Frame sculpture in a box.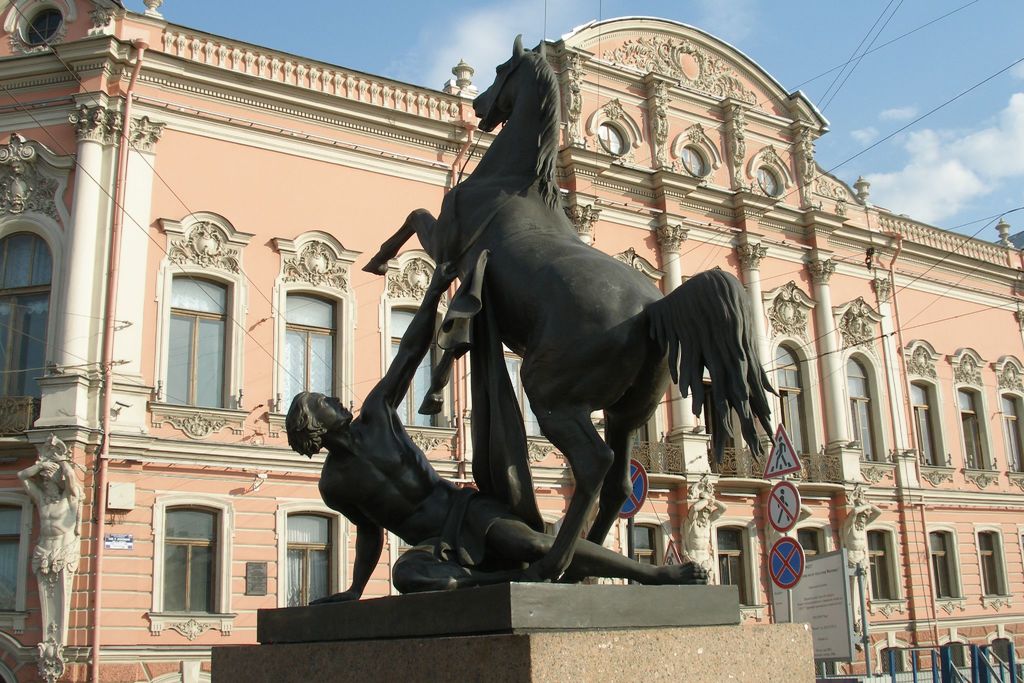
left=840, top=494, right=883, bottom=642.
